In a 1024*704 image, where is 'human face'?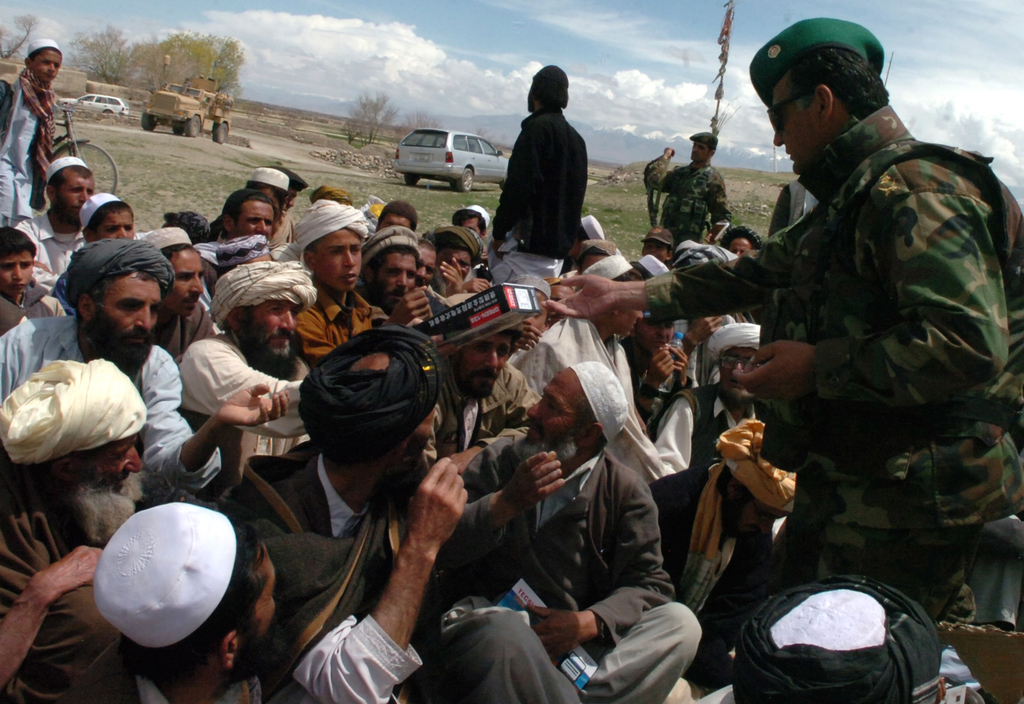
(371,251,410,302).
